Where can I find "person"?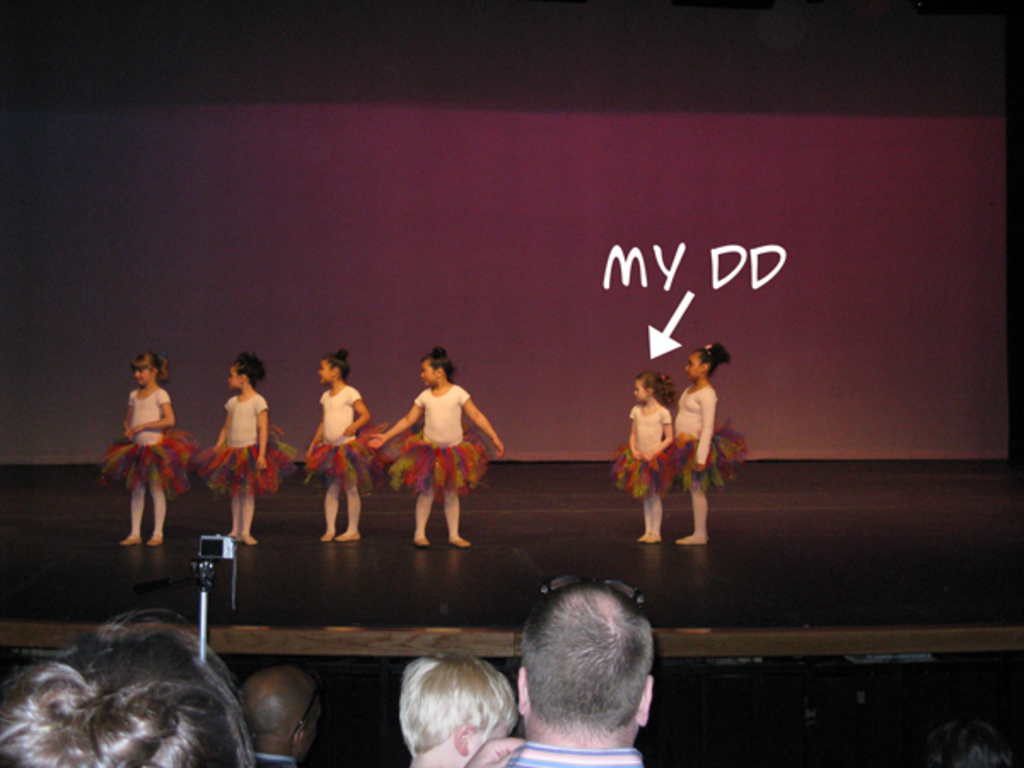
You can find it at 302,352,369,538.
